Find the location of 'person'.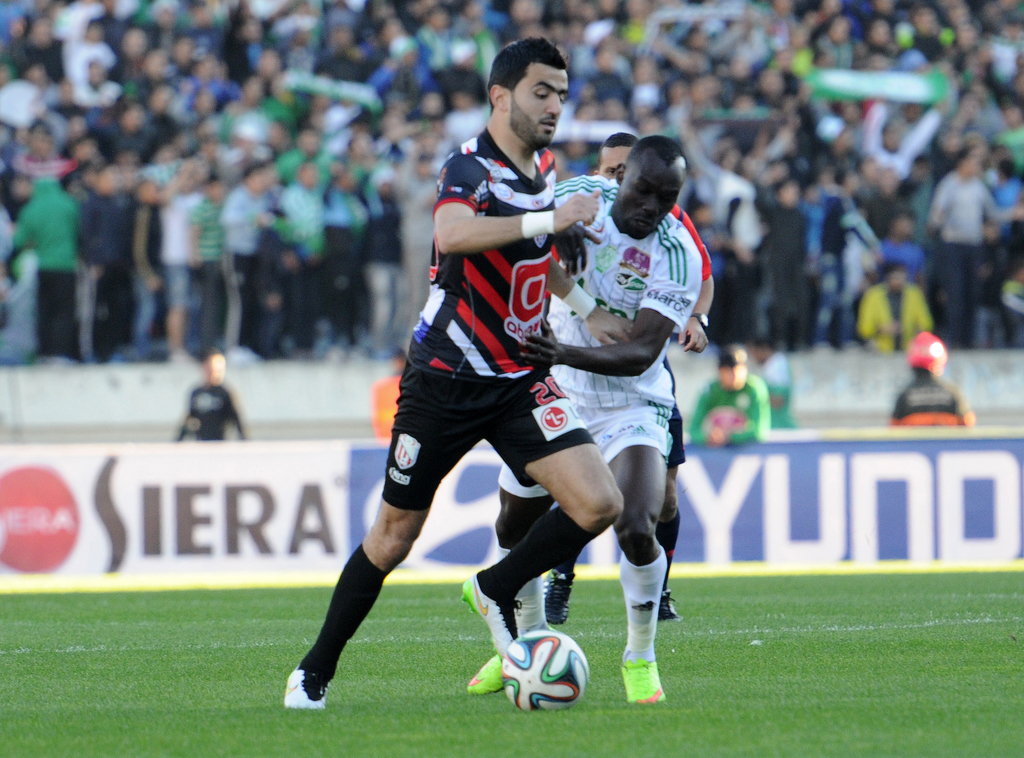
Location: x1=750, y1=335, x2=803, y2=431.
